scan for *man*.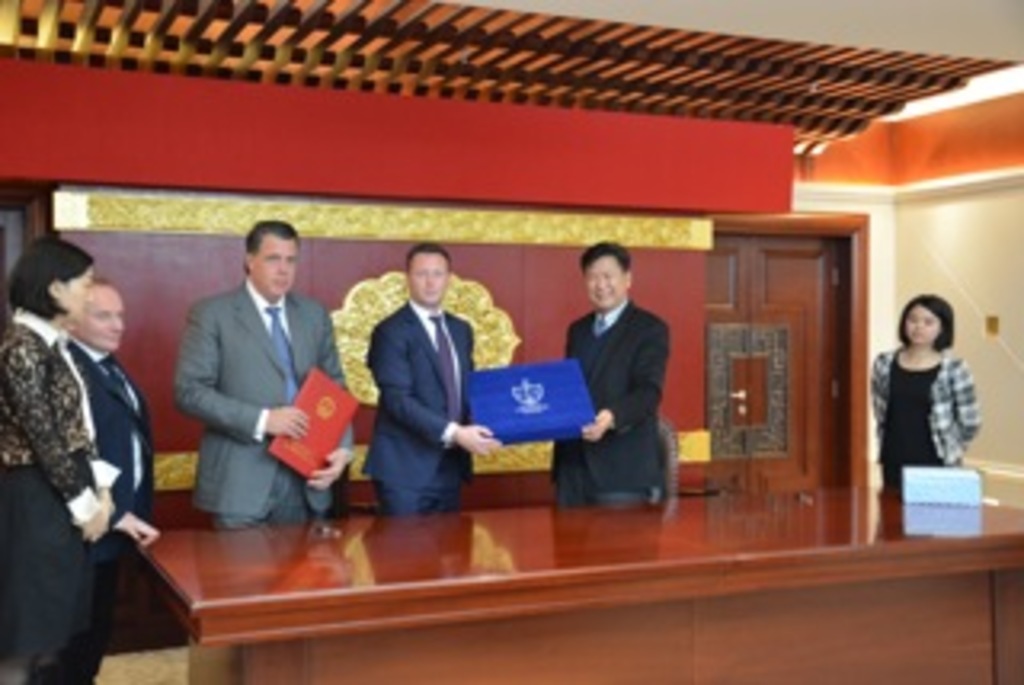
Scan result: rect(538, 240, 698, 522).
